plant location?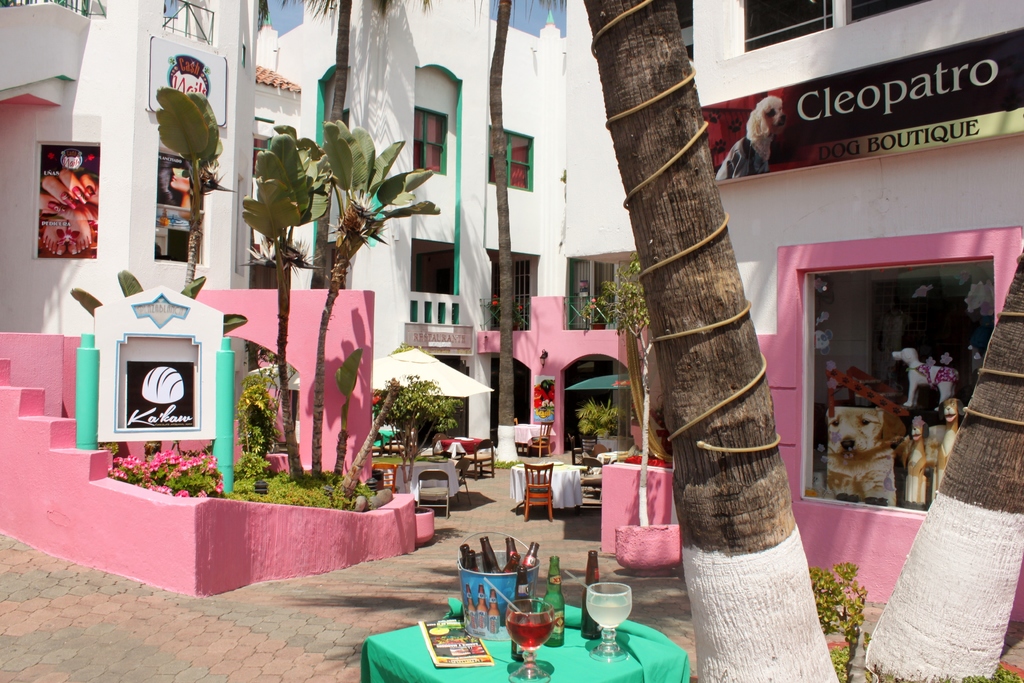
[70, 84, 248, 335]
